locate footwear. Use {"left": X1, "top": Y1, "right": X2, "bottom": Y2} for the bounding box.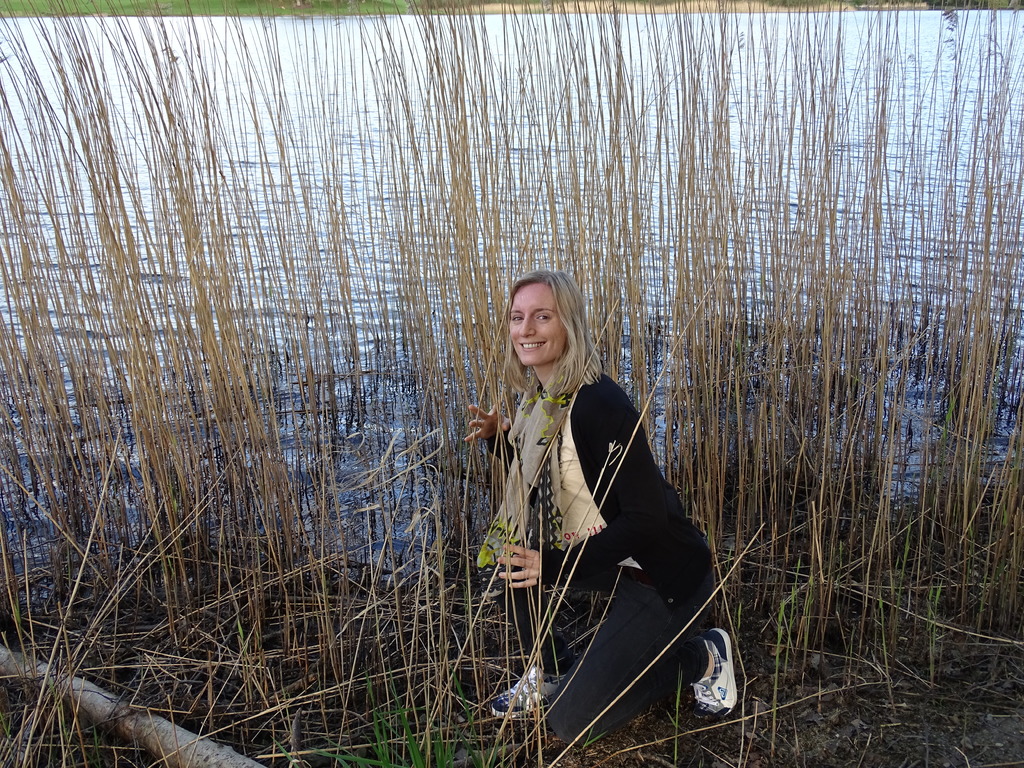
{"left": 687, "top": 627, "right": 735, "bottom": 728}.
